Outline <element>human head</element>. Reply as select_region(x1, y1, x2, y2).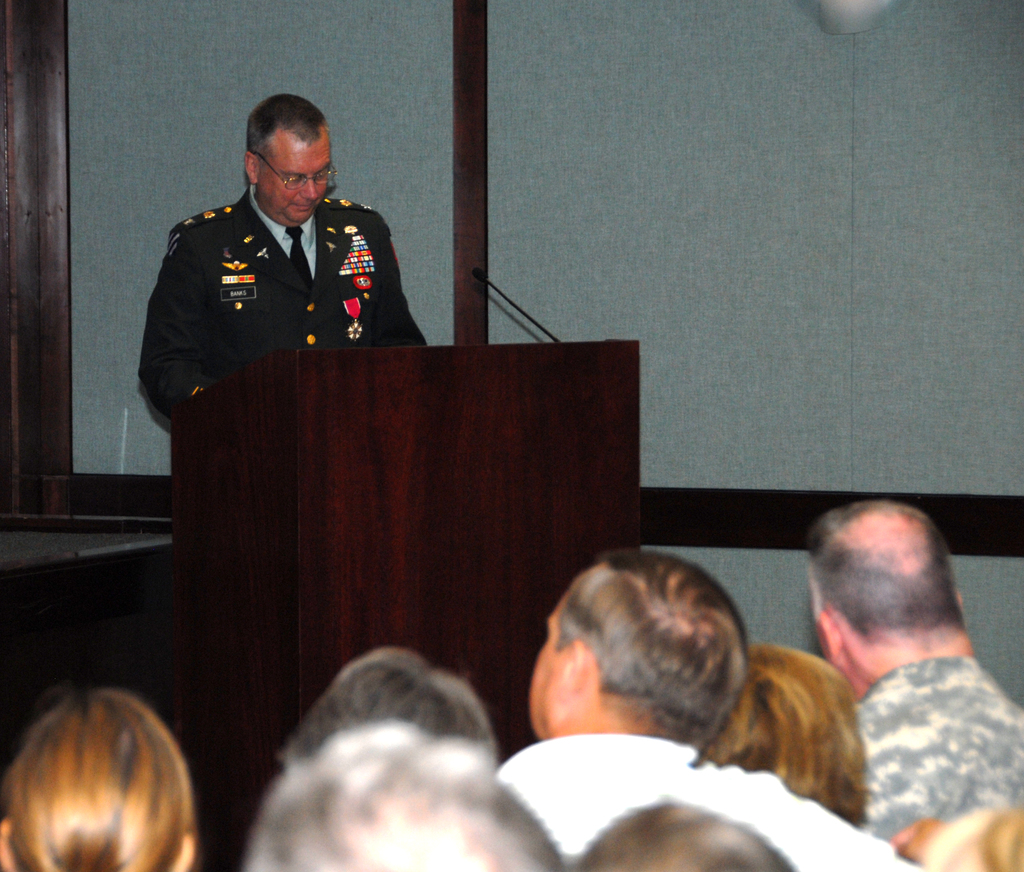
select_region(0, 684, 195, 871).
